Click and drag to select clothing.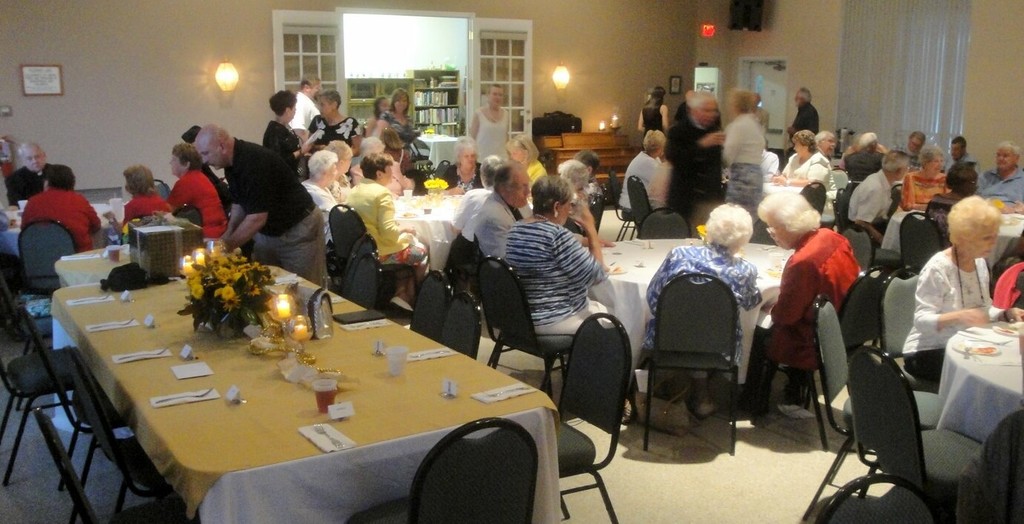
Selection: detection(571, 179, 600, 222).
